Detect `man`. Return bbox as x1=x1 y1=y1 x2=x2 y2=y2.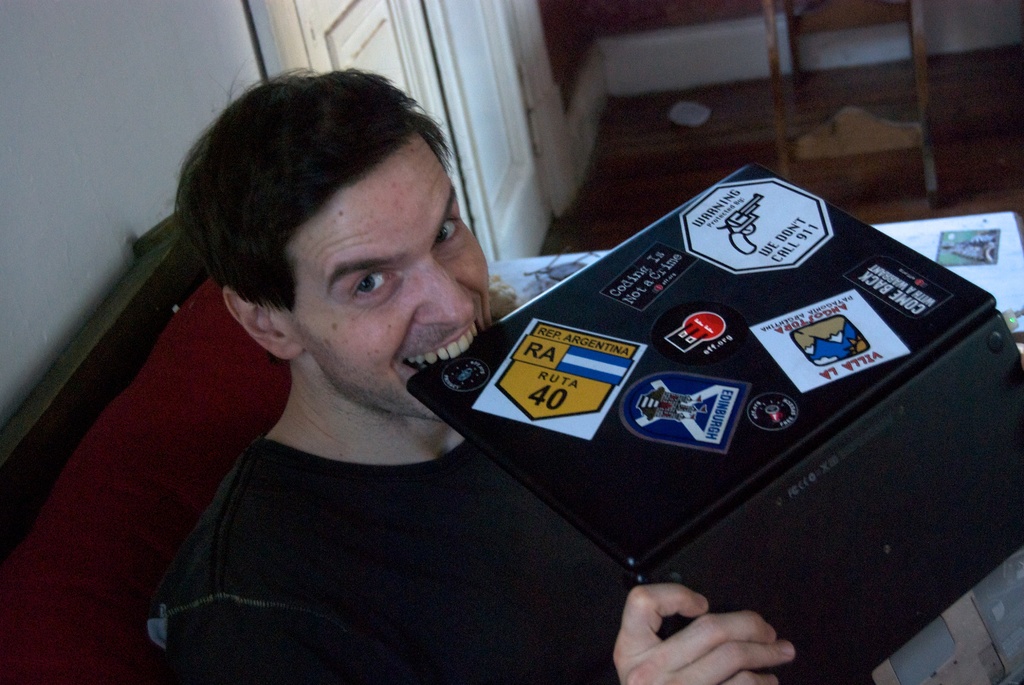
x1=153 y1=67 x2=762 y2=659.
